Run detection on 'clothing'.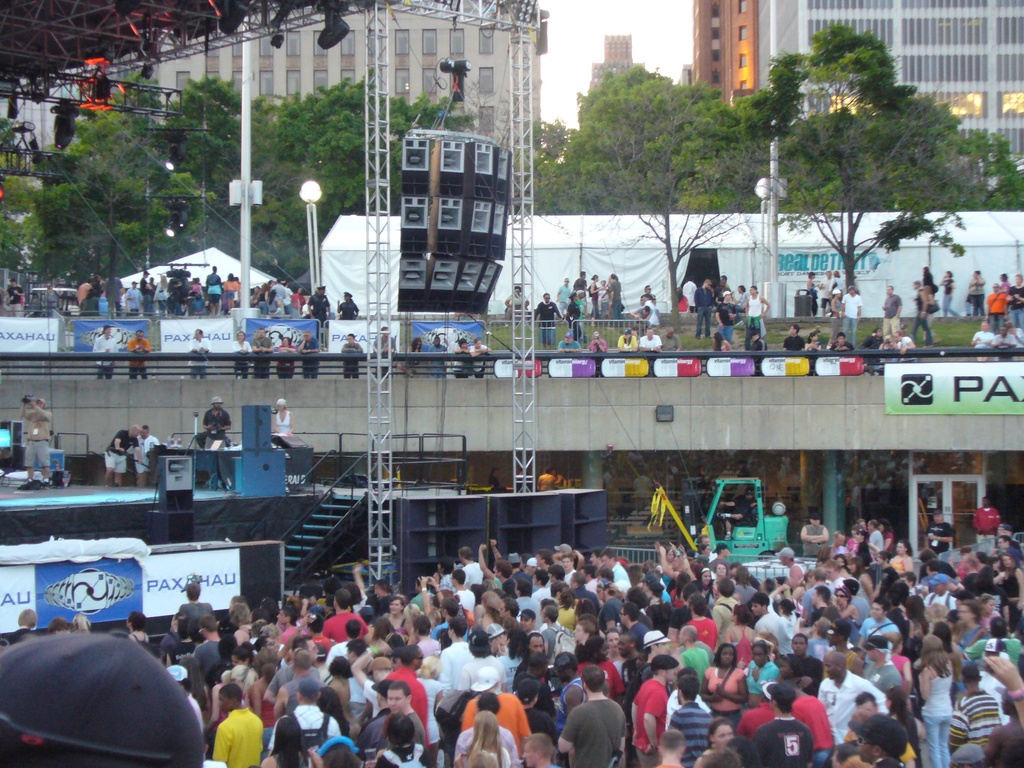
Result: locate(744, 697, 776, 739).
